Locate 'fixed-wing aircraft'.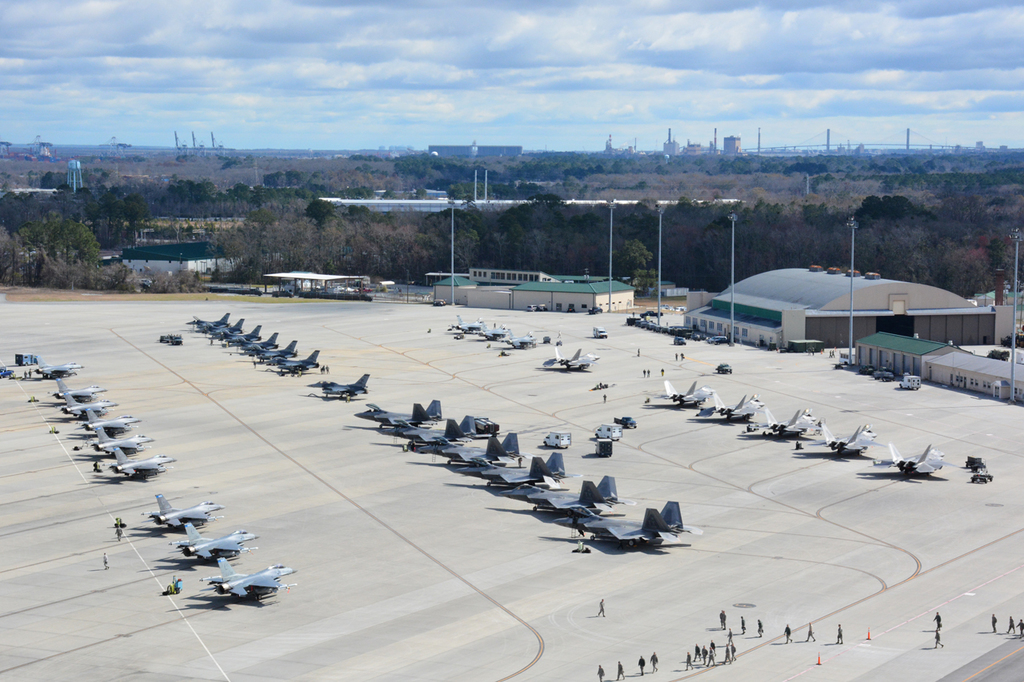
Bounding box: crop(479, 322, 511, 342).
